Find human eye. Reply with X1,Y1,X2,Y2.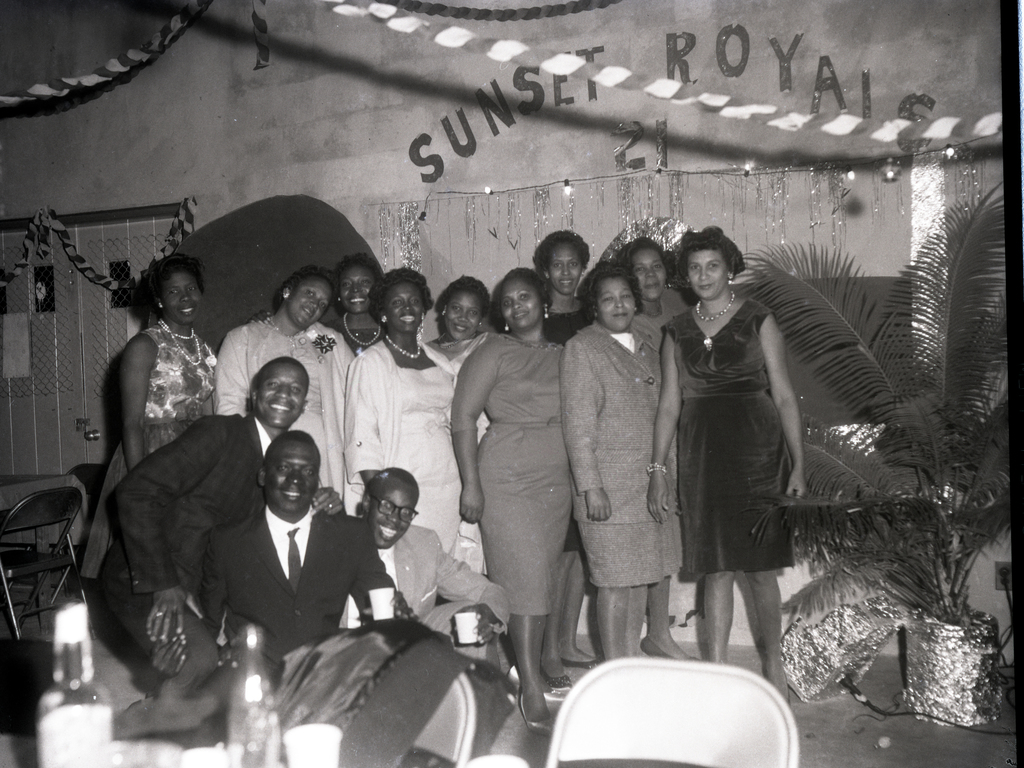
319,302,326,311.
